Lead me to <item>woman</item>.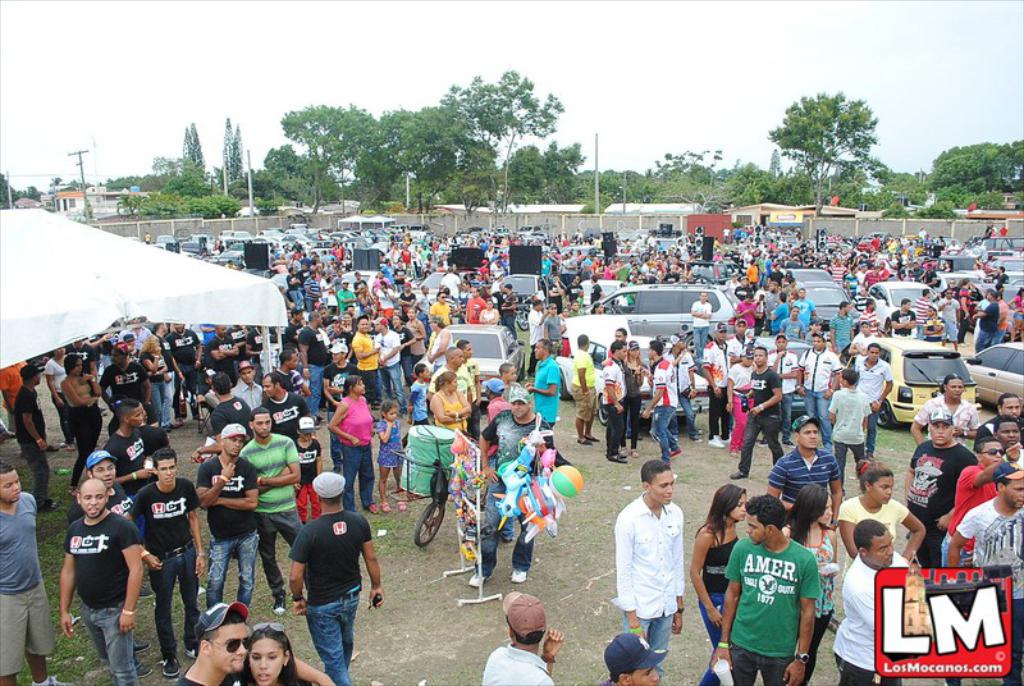
Lead to <box>239,623,307,685</box>.
